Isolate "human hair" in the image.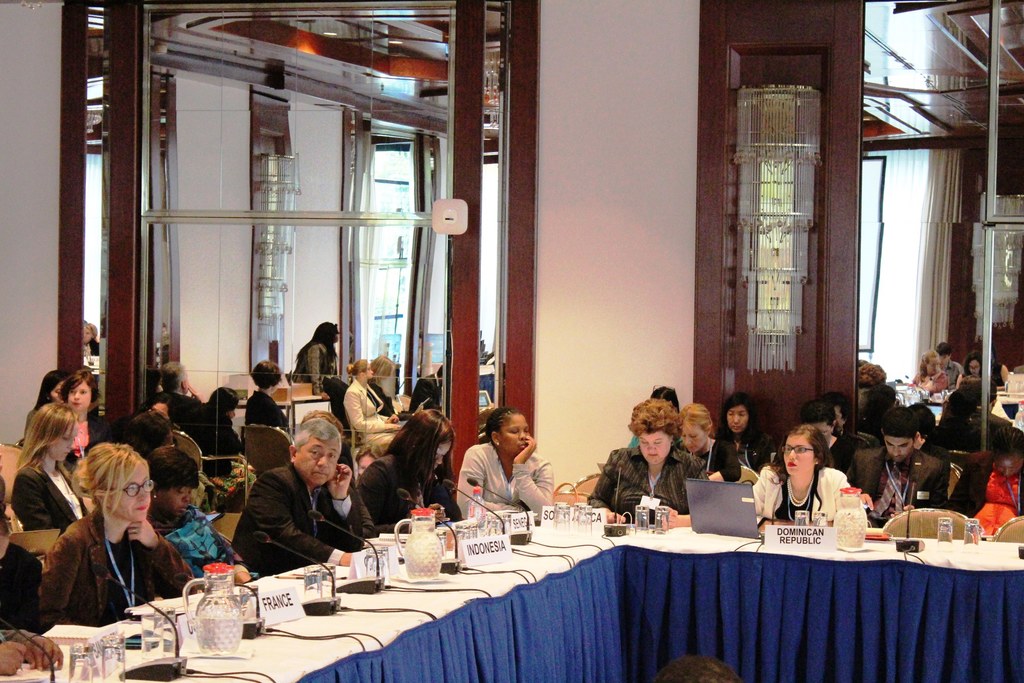
Isolated region: left=31, top=367, right=72, bottom=413.
